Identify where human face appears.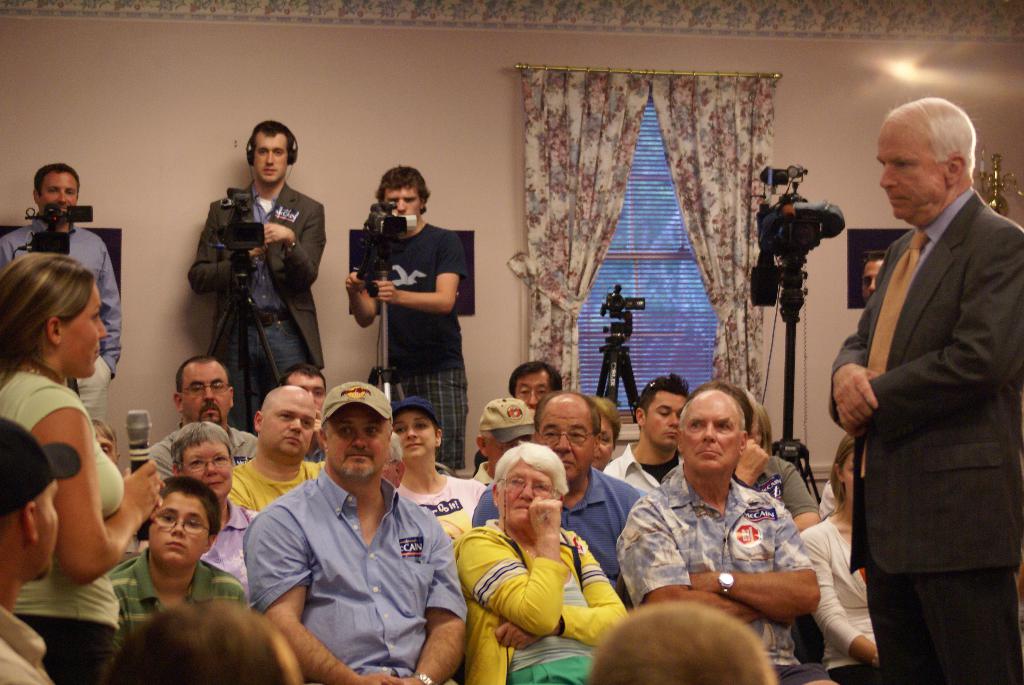
Appears at (left=844, top=455, right=854, bottom=490).
